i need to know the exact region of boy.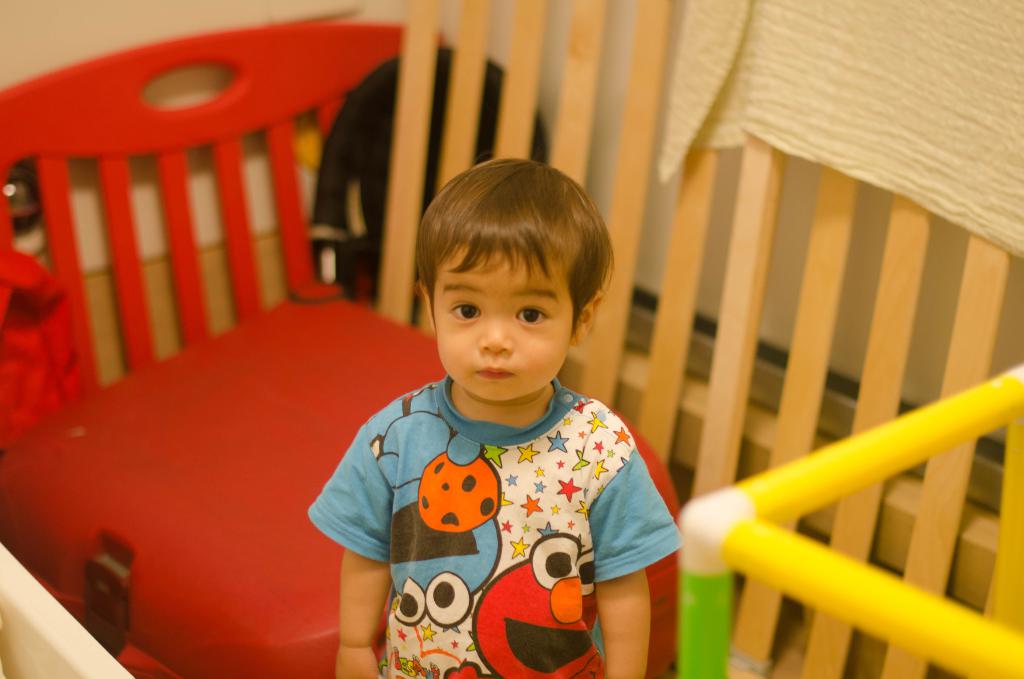
Region: detection(327, 165, 681, 675).
